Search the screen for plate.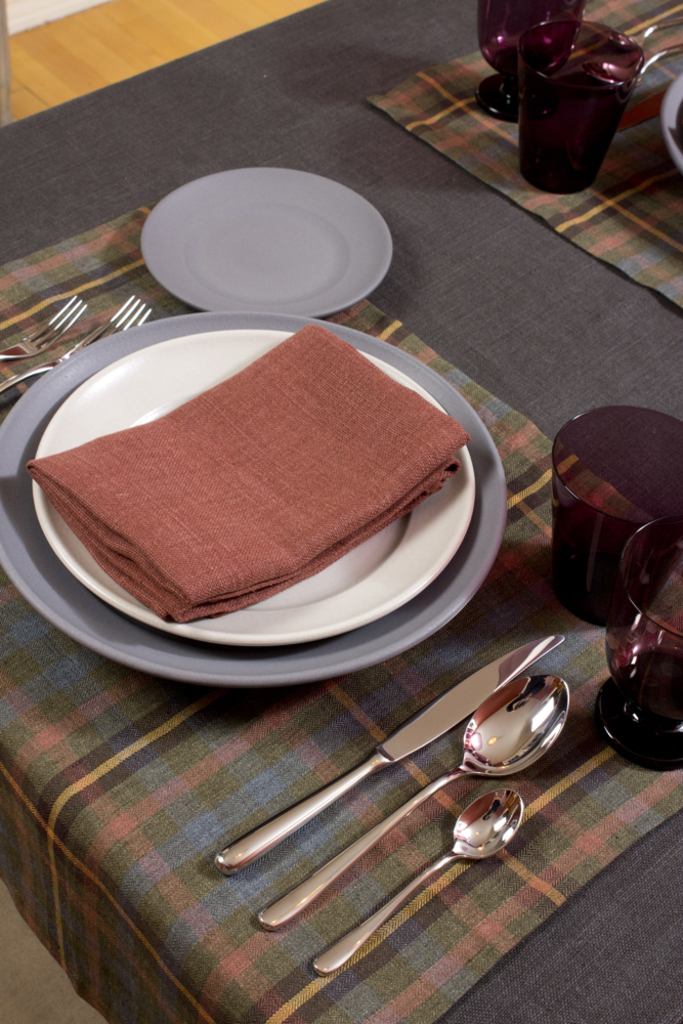
Found at crop(142, 166, 389, 317).
